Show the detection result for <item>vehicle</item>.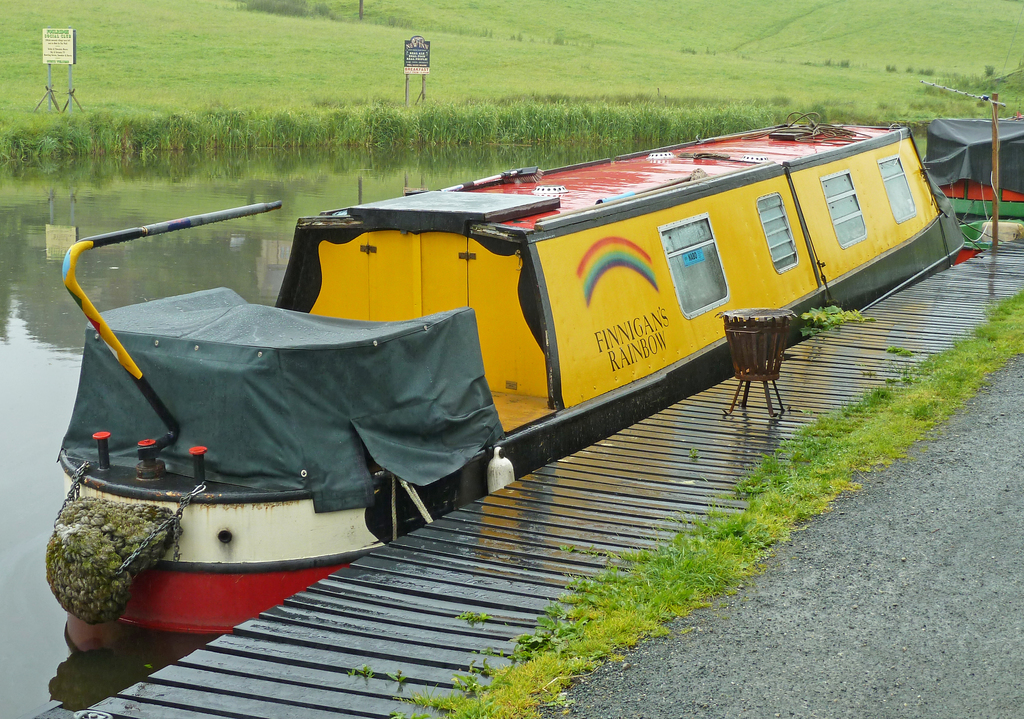
Rect(927, 120, 1023, 229).
